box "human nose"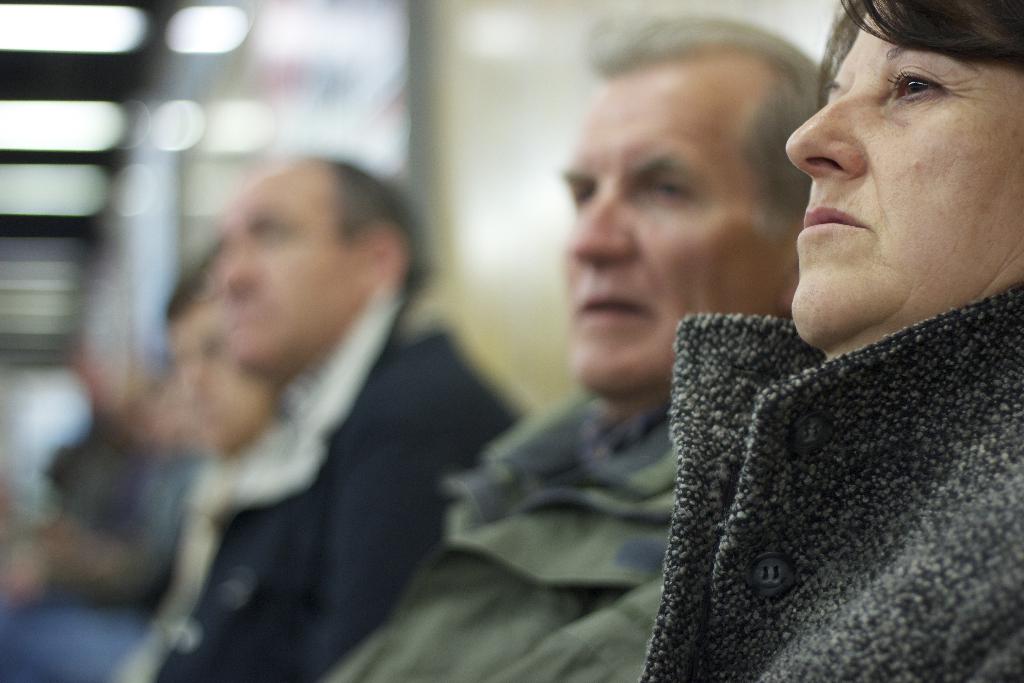
[569,190,635,262]
